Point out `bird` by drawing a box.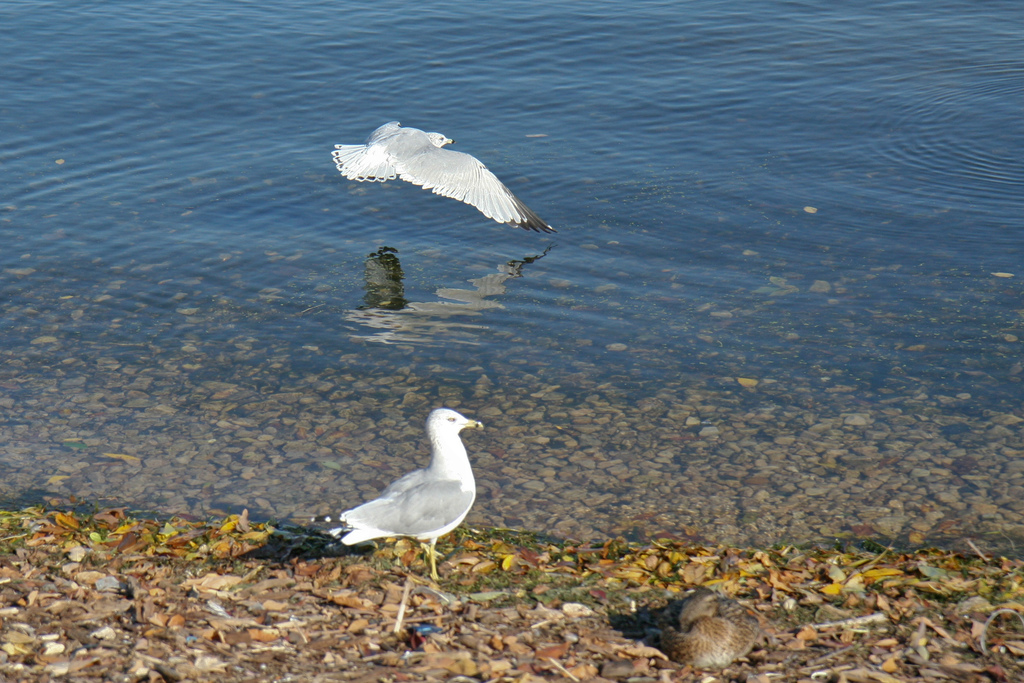
BBox(332, 117, 553, 233).
